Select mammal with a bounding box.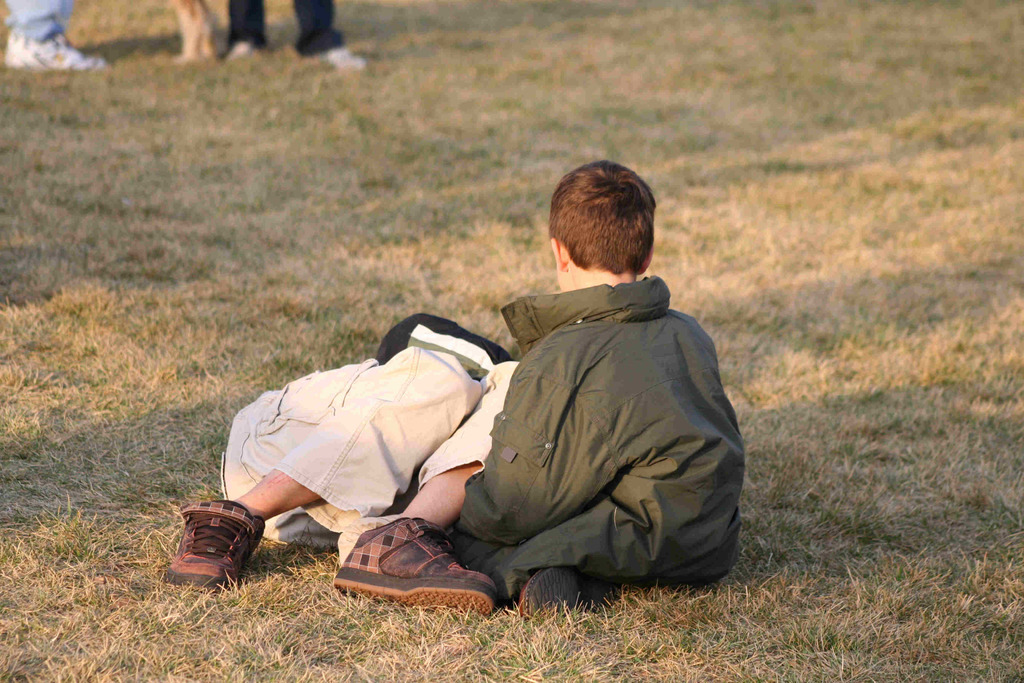
locate(166, 313, 516, 620).
